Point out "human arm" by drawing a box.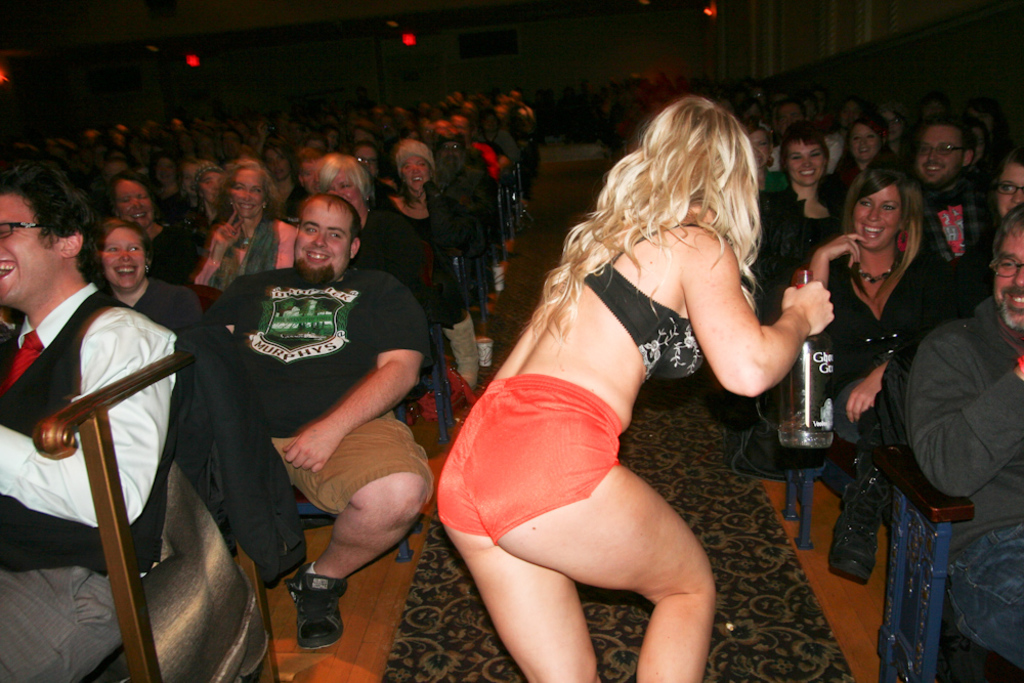
bbox(842, 358, 894, 423).
